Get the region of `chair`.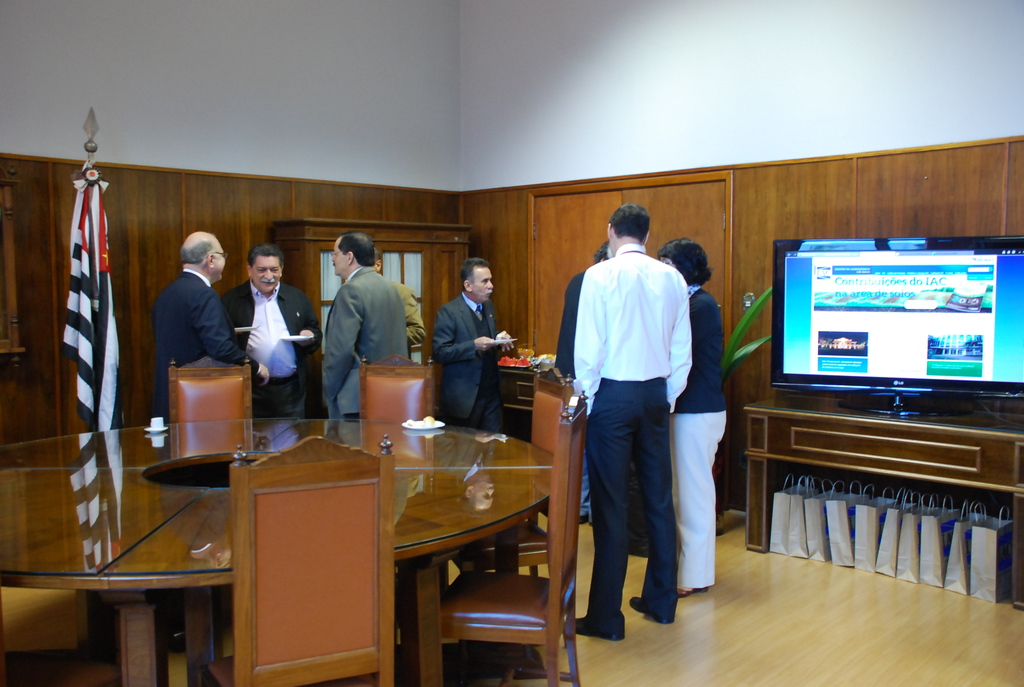
204 432 395 686.
